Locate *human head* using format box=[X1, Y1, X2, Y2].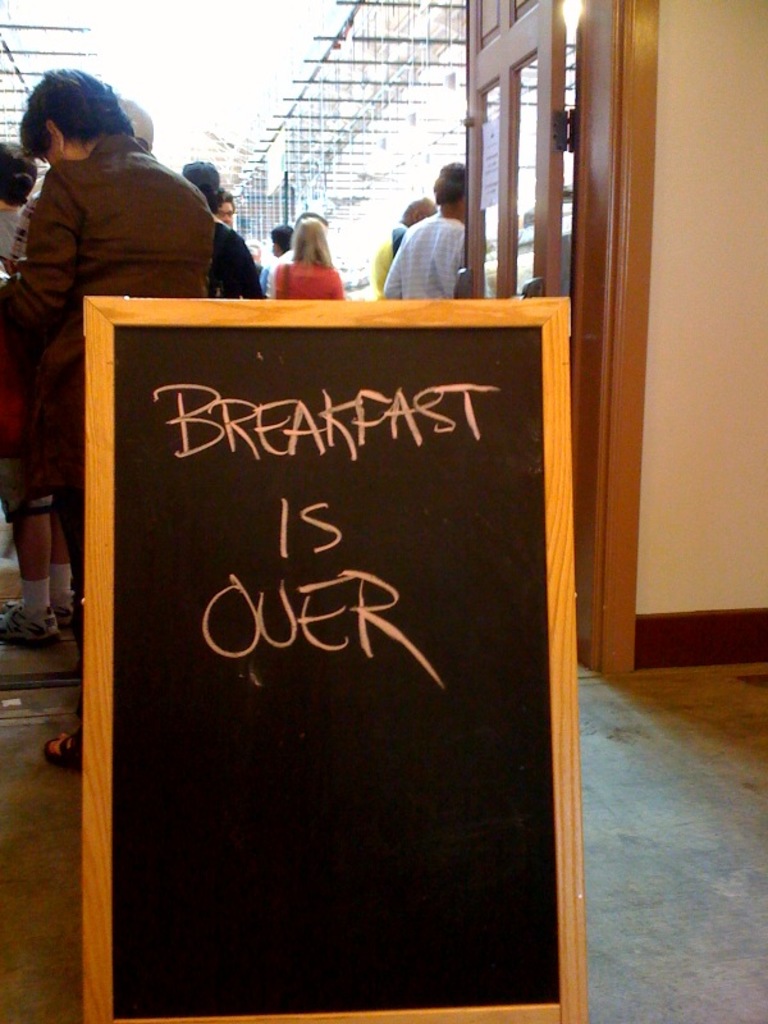
box=[430, 160, 470, 215].
